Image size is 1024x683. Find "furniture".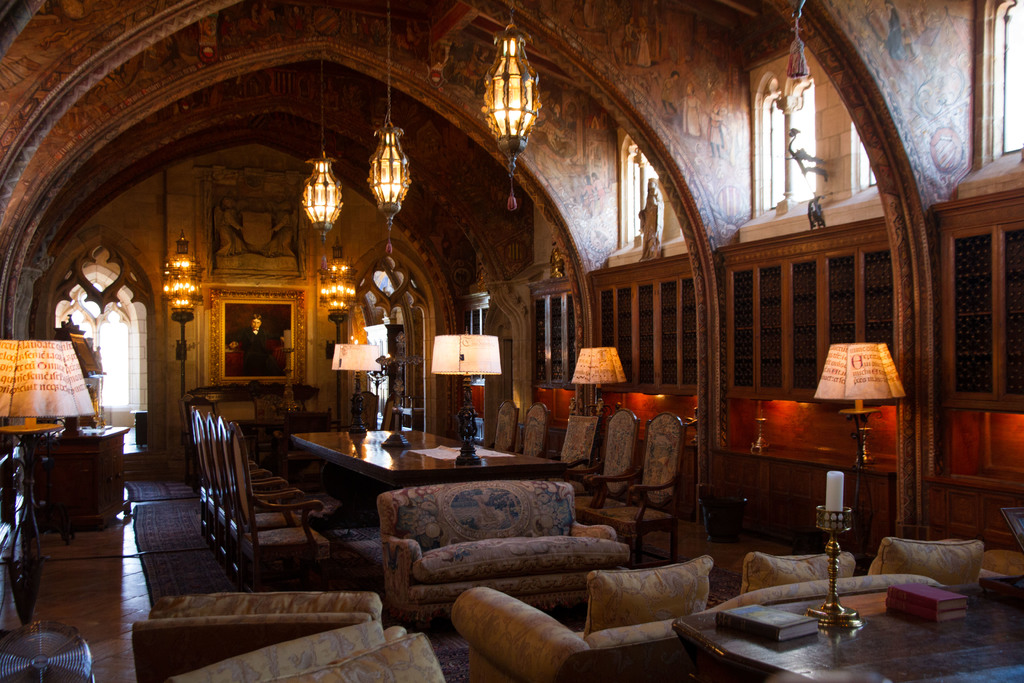
(left=581, top=411, right=637, bottom=508).
